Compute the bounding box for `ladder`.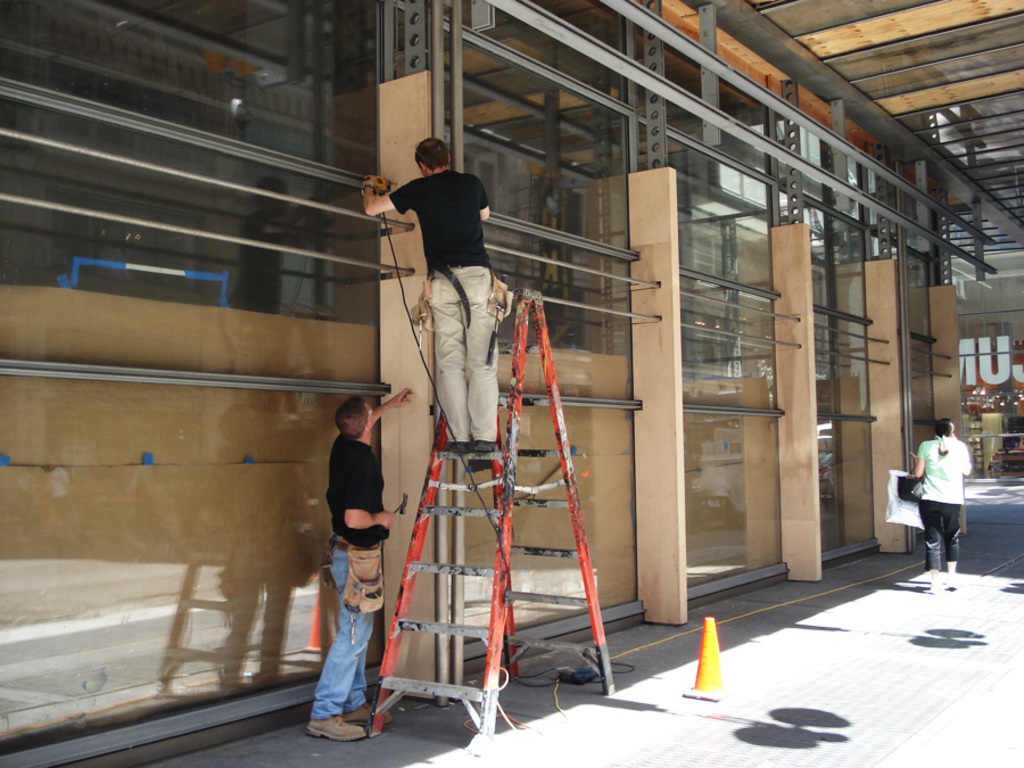
Rect(368, 288, 616, 757).
